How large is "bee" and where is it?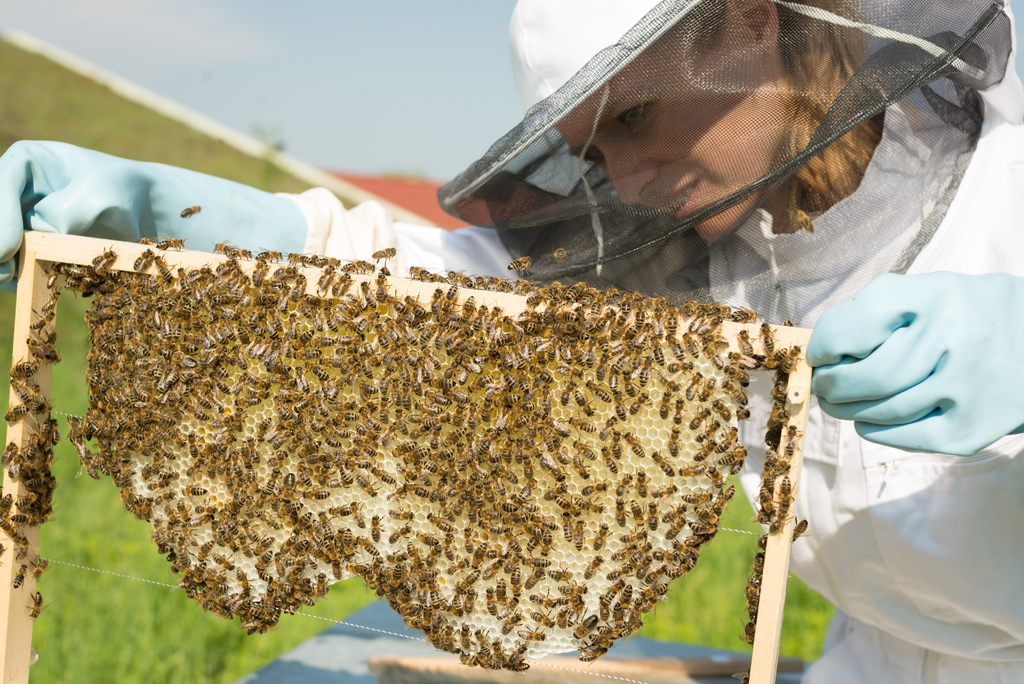
Bounding box: 12, 515, 31, 525.
